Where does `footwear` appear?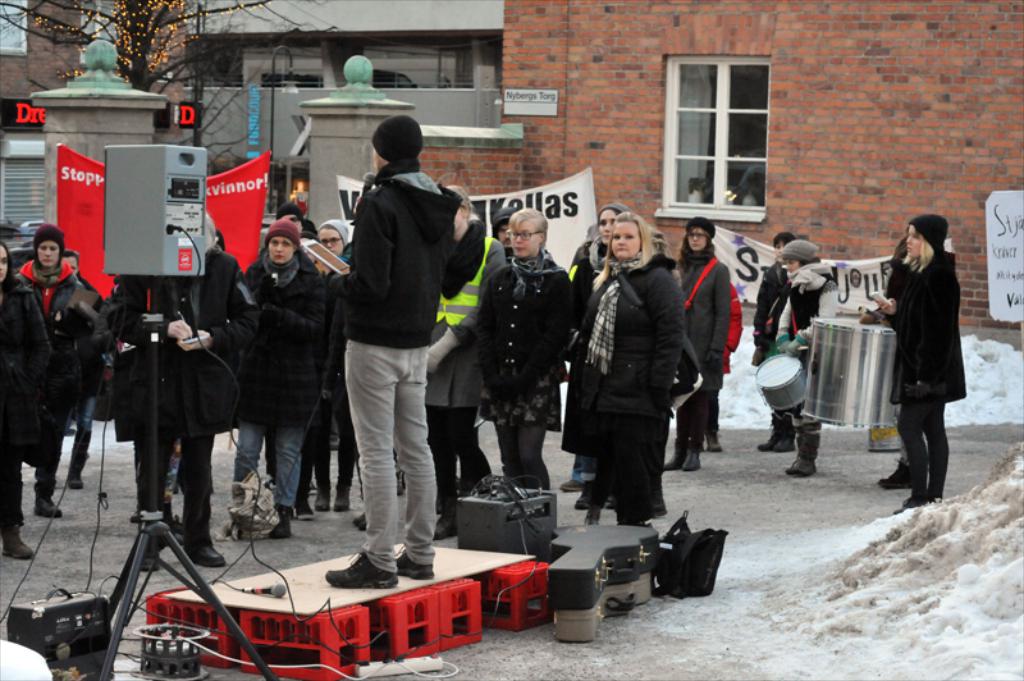
Appears at {"x1": 573, "y1": 471, "x2": 589, "y2": 506}.
